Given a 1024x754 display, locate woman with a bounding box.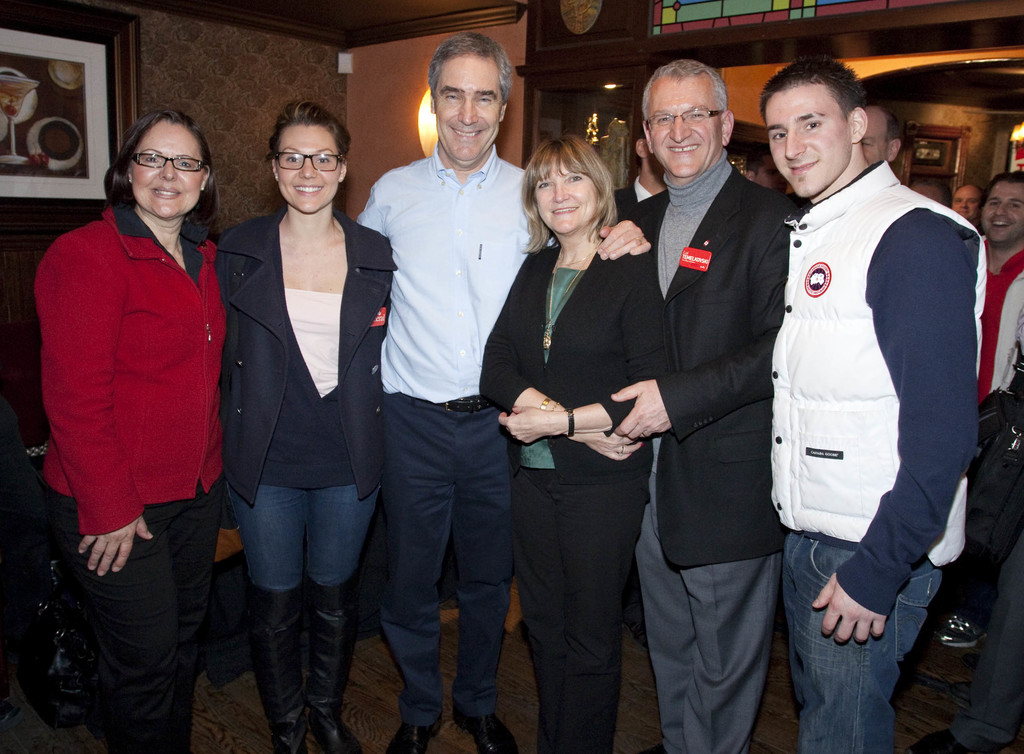
Located: {"left": 479, "top": 132, "right": 674, "bottom": 753}.
